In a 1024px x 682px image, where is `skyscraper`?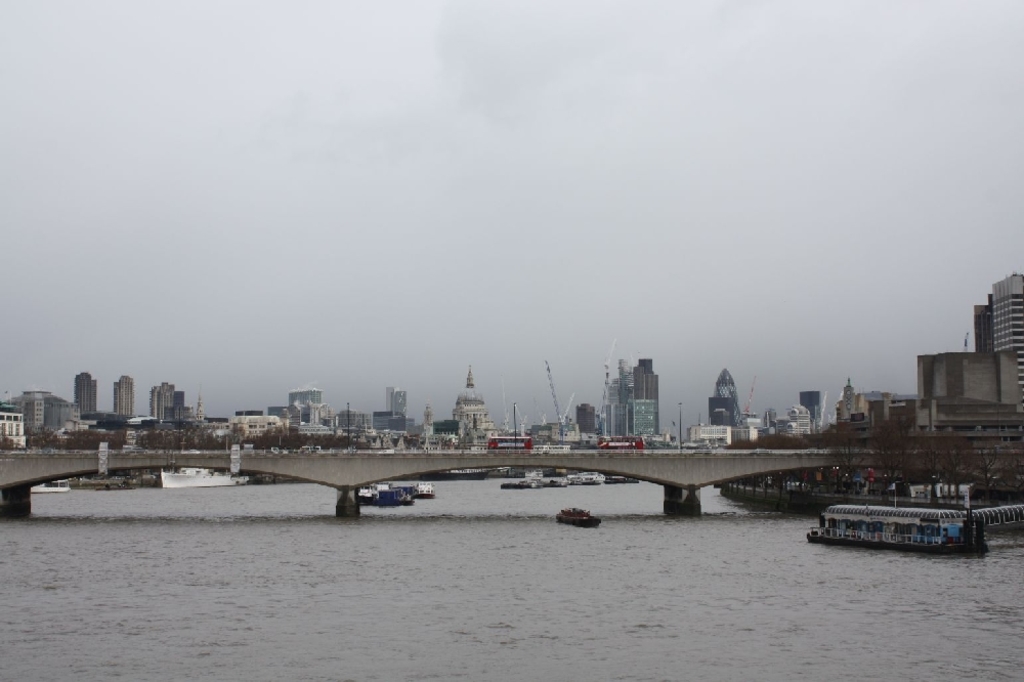
locate(708, 368, 737, 428).
